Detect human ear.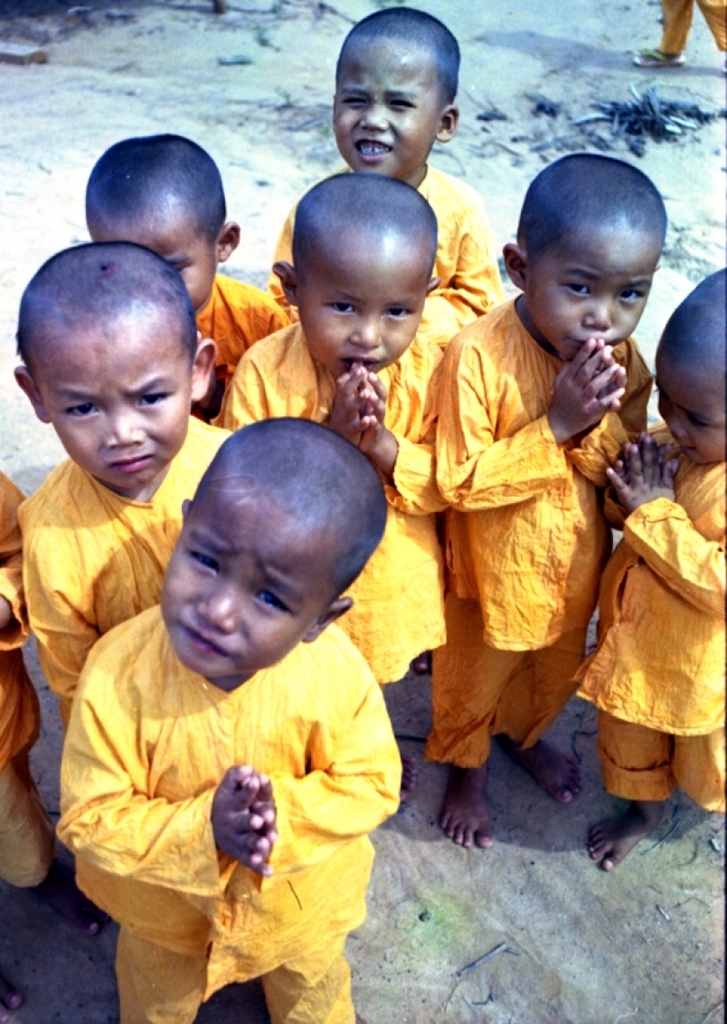
Detected at box(186, 338, 214, 398).
